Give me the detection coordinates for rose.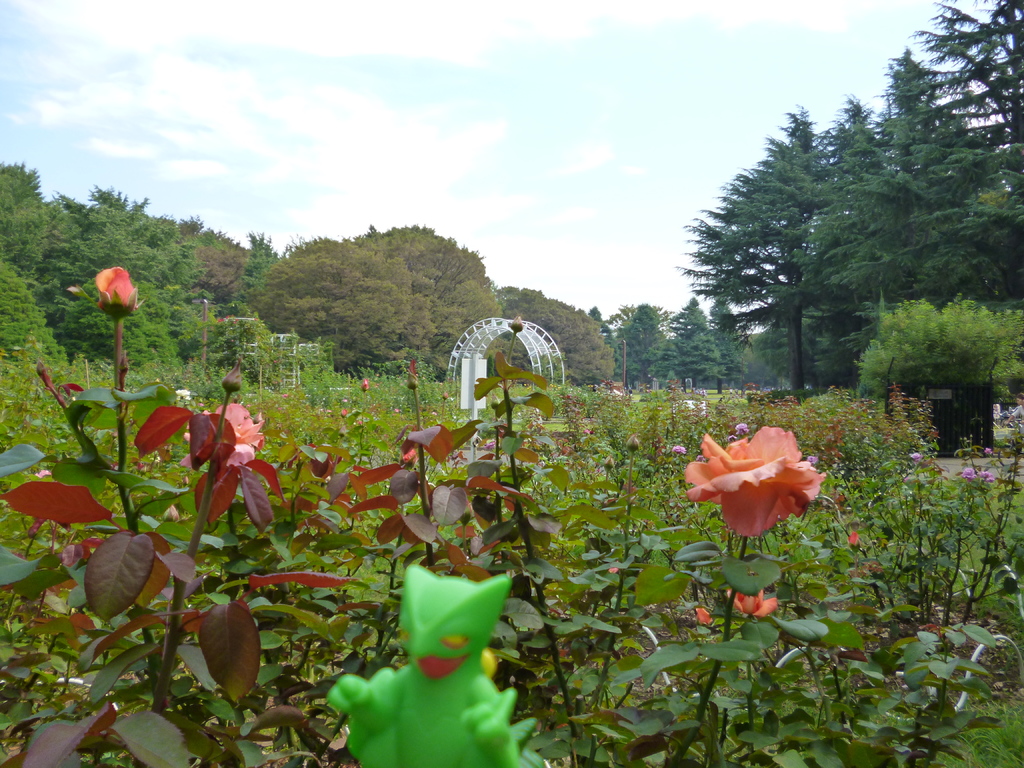
962, 467, 977, 479.
